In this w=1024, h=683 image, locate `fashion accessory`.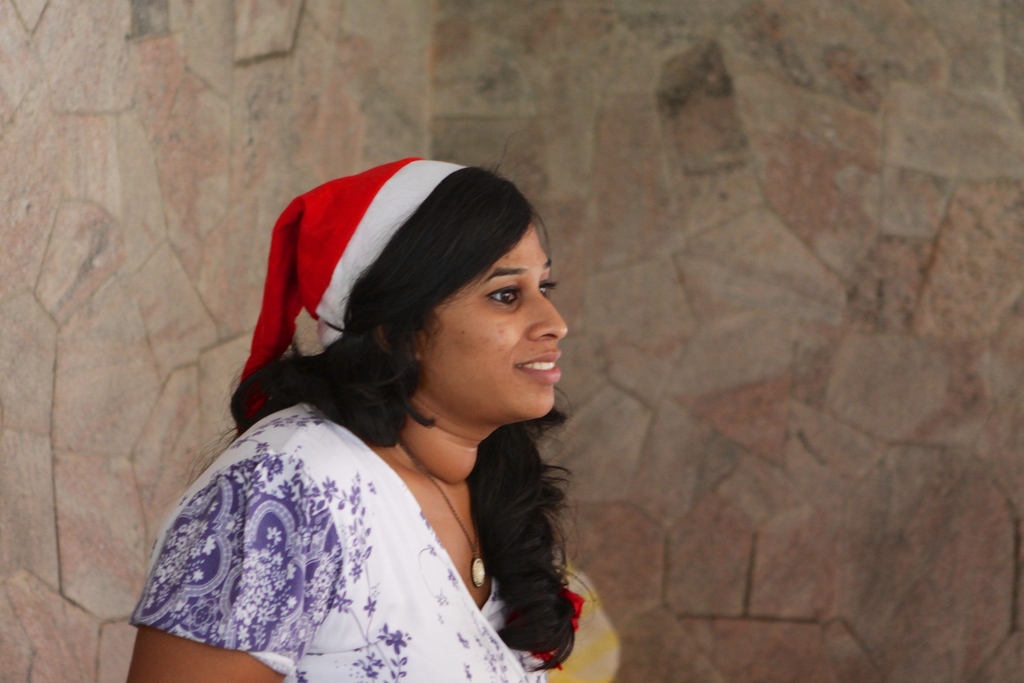
Bounding box: 230, 160, 466, 428.
